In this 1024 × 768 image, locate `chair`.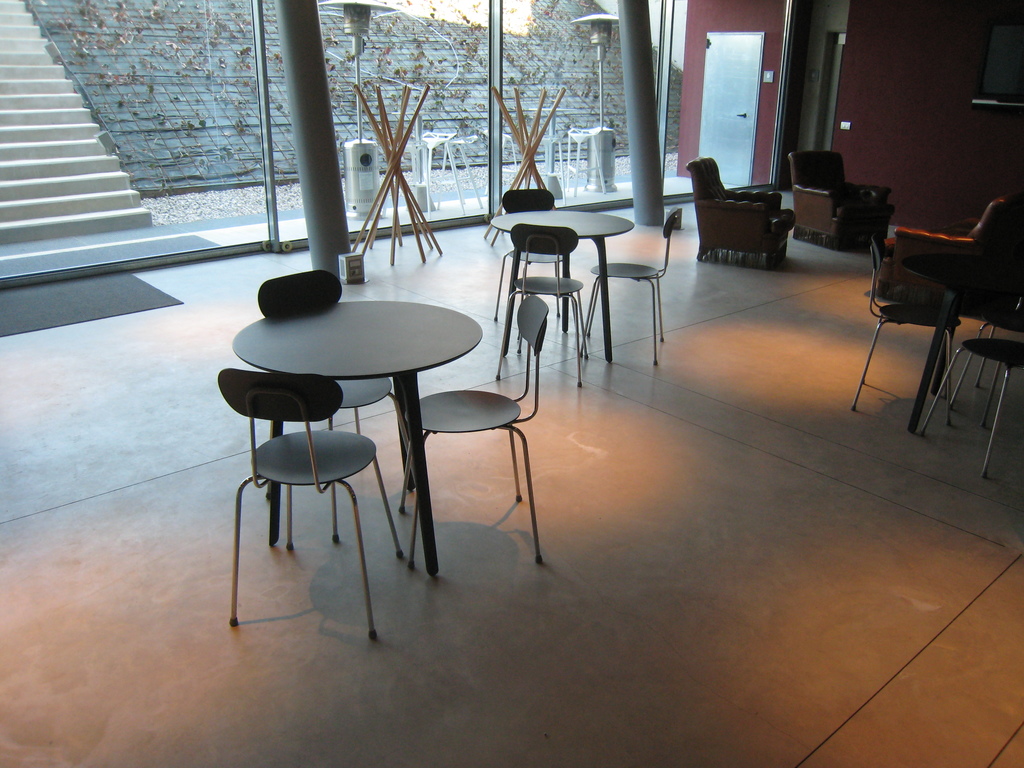
Bounding box: 493 192 579 302.
